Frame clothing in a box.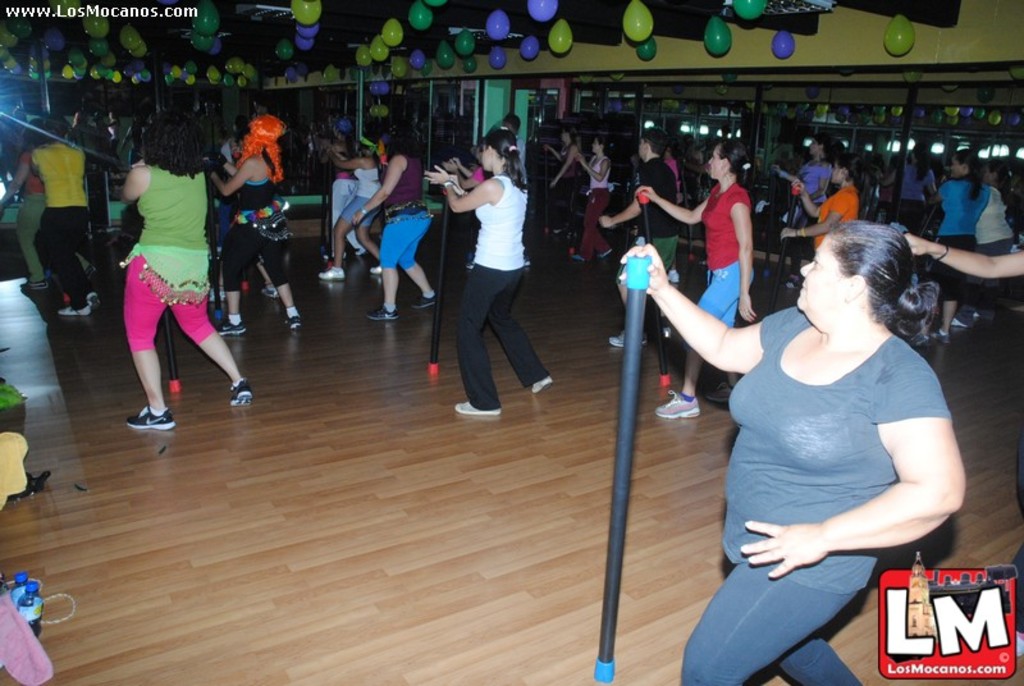
[899, 160, 931, 241].
